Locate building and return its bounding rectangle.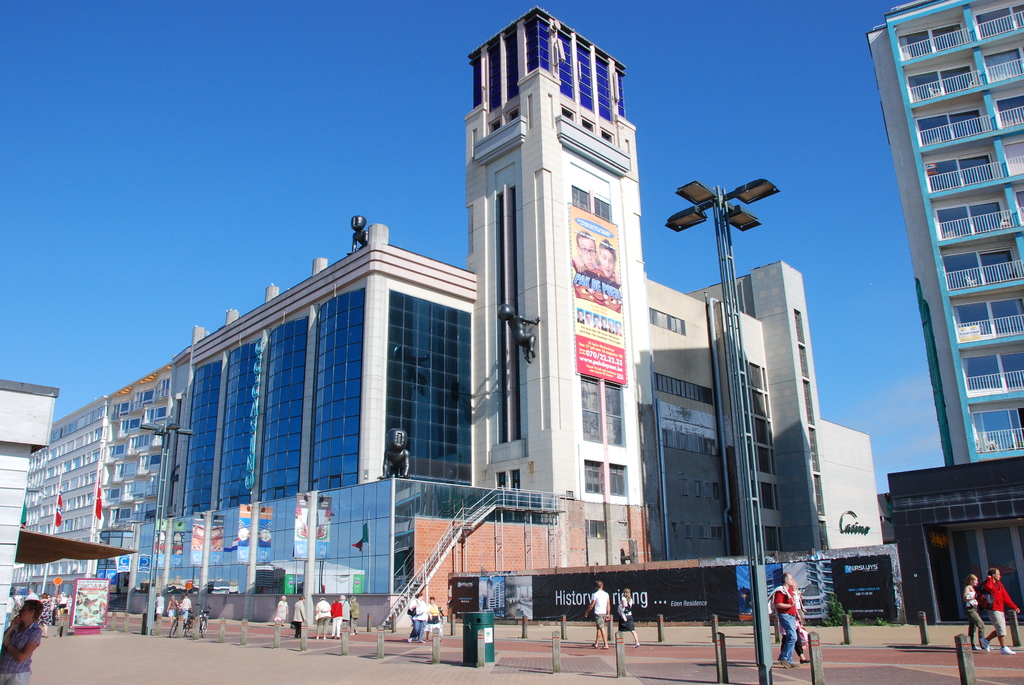
<bbox>0, 379, 59, 648</bbox>.
